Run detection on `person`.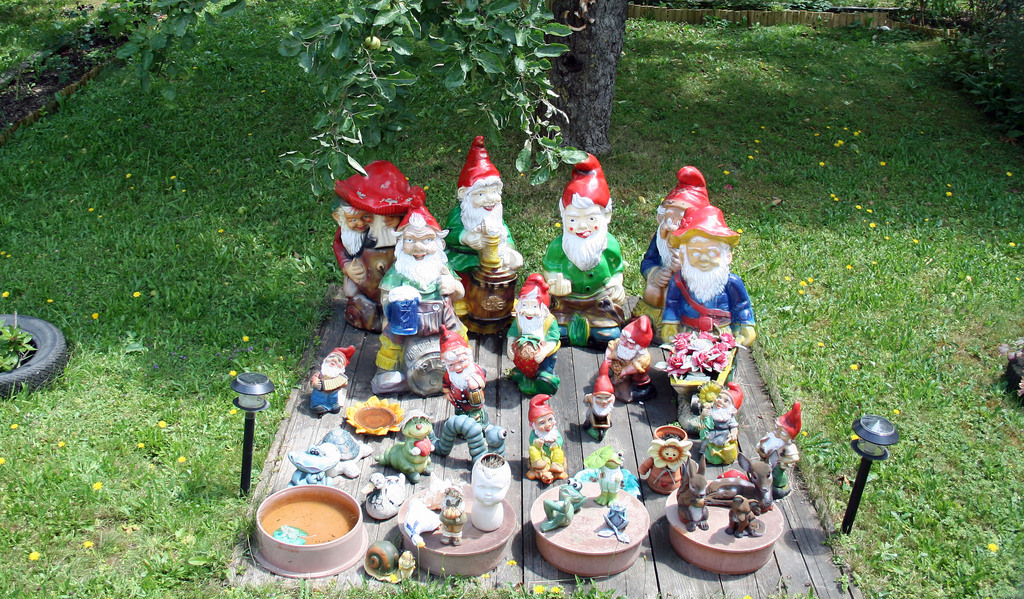
Result: 637:163:712:332.
